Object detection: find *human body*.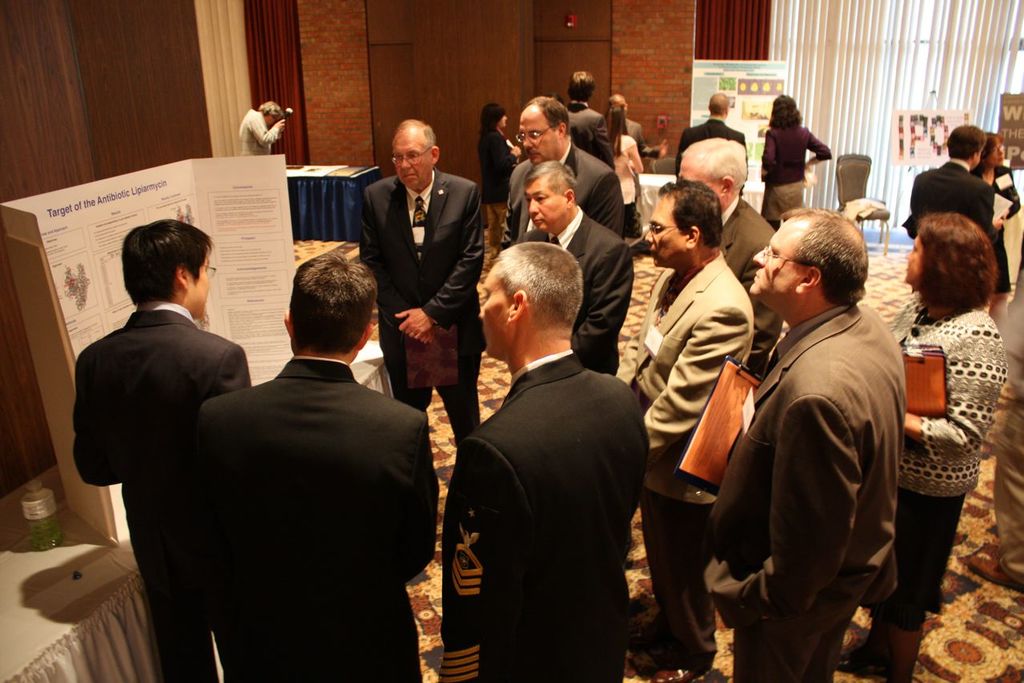
<bbox>510, 100, 626, 227</bbox>.
